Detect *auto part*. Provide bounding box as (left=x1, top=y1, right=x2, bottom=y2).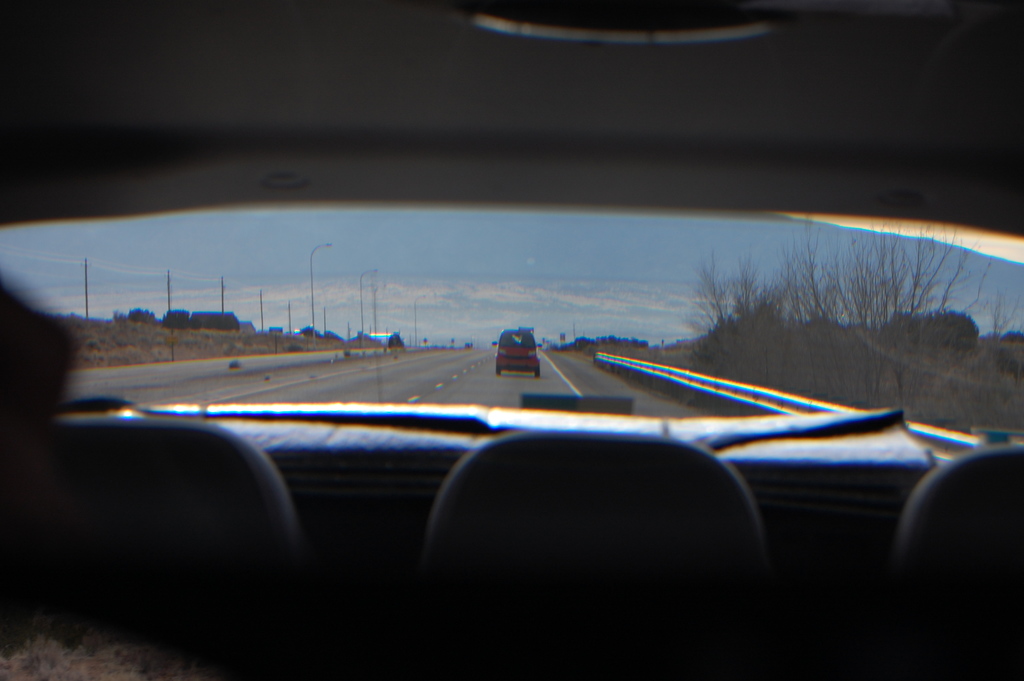
(left=0, top=210, right=1023, bottom=433).
